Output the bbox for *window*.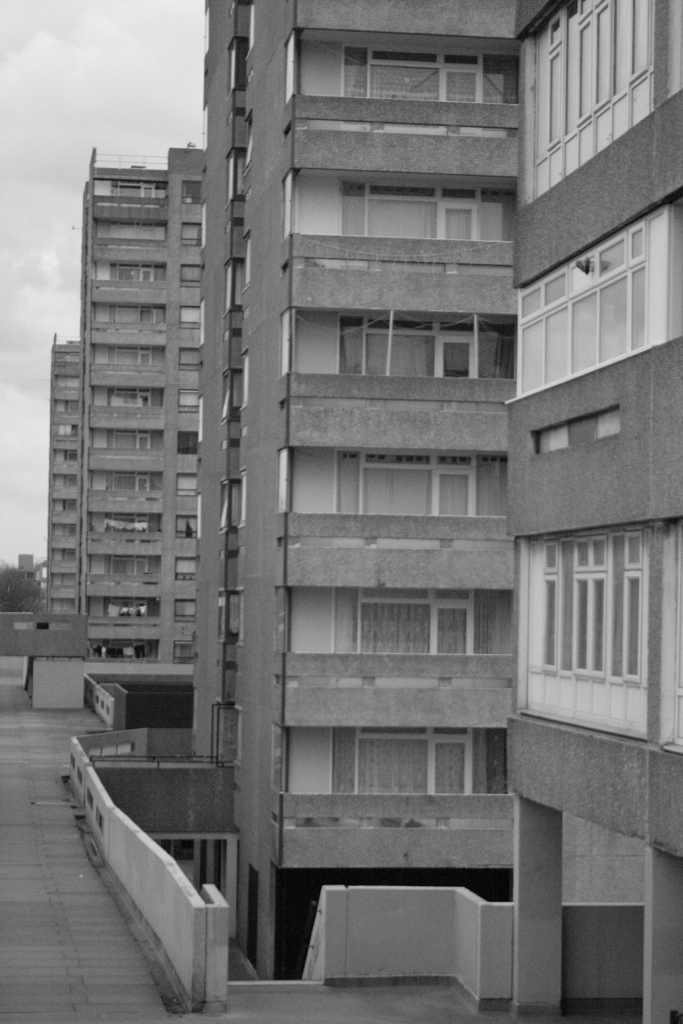
select_region(337, 451, 518, 553).
